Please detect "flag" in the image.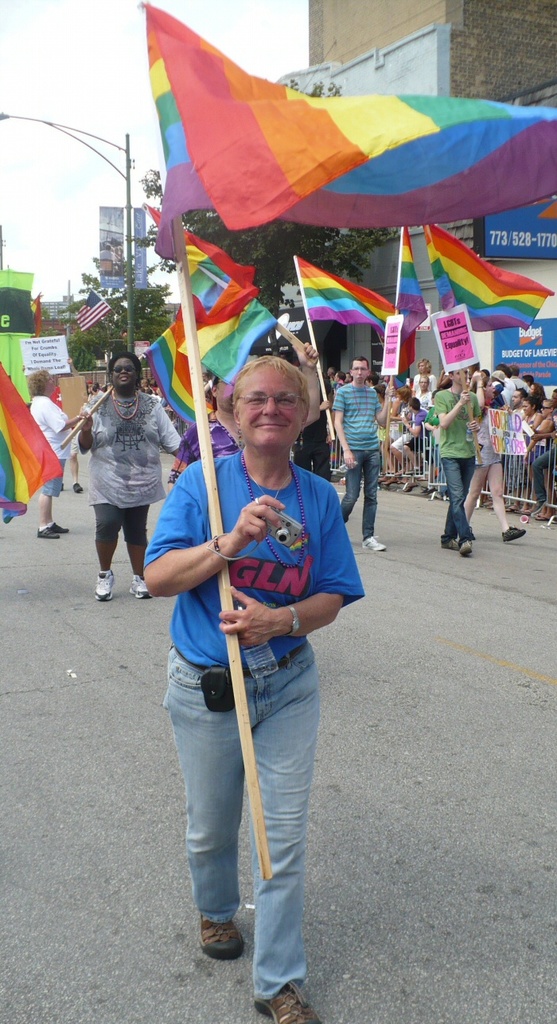
[left=428, top=223, right=556, bottom=338].
